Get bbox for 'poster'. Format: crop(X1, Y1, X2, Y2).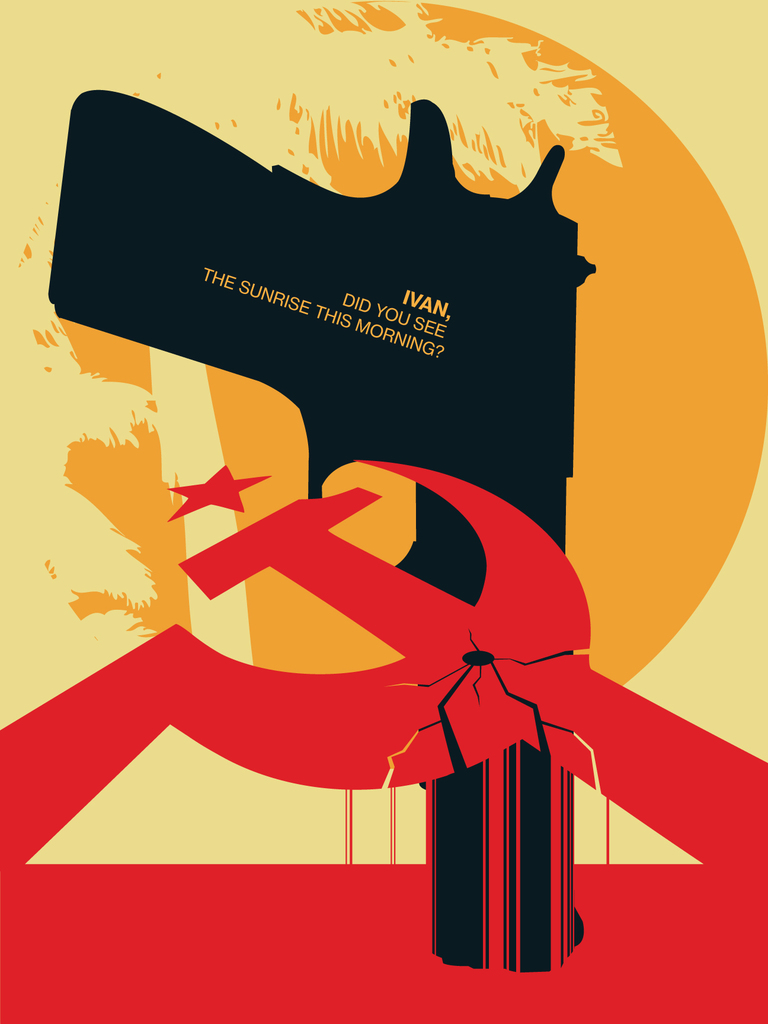
crop(0, 0, 767, 1023).
